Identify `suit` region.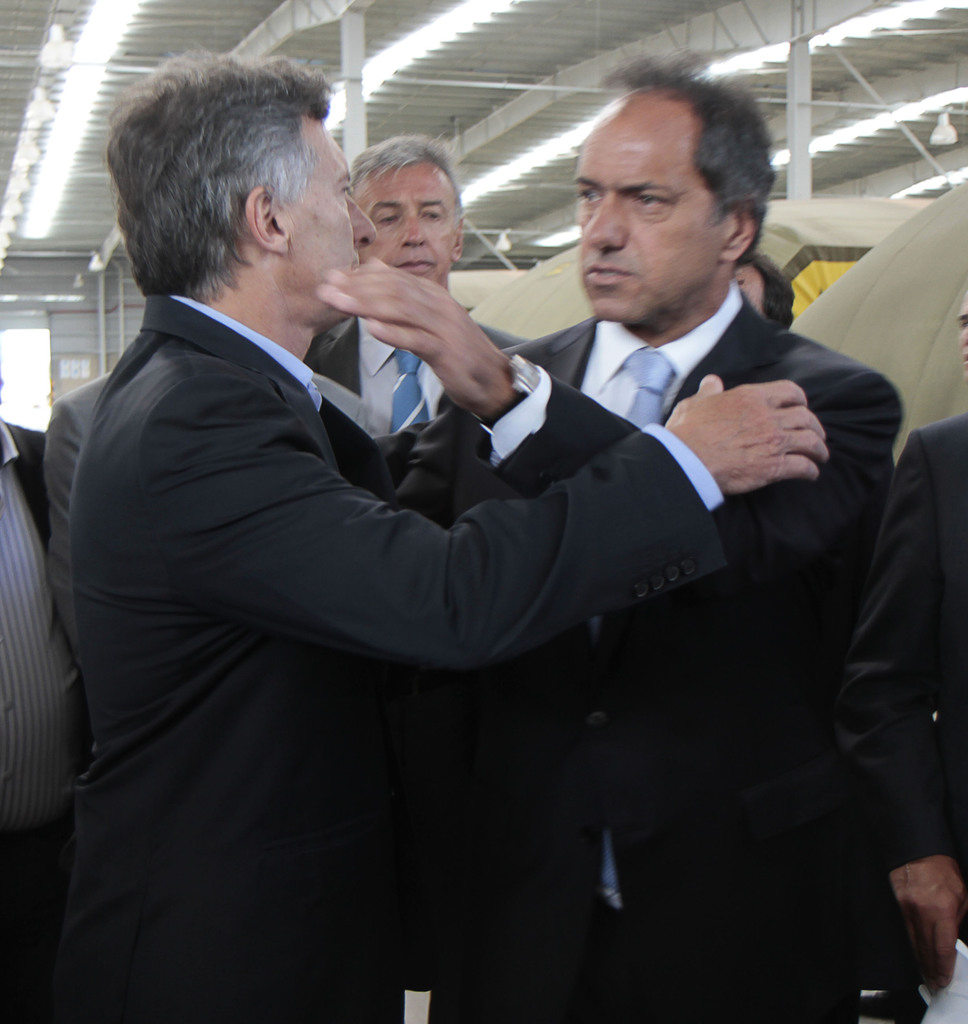
Region: 47, 372, 390, 655.
